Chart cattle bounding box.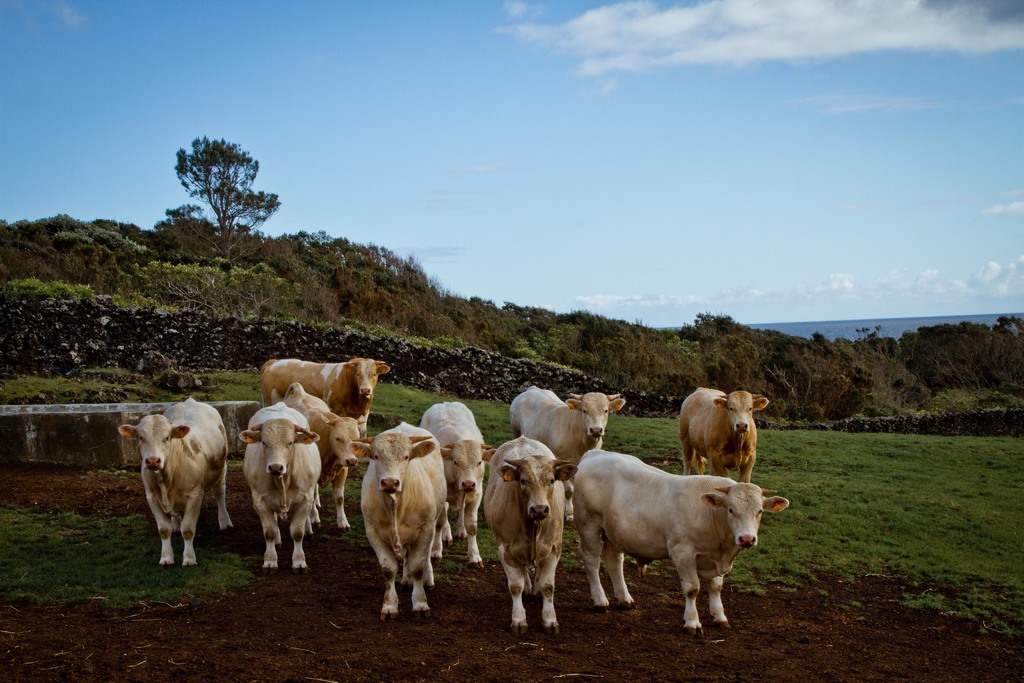
Charted: pyautogui.locateOnScreen(280, 383, 364, 524).
